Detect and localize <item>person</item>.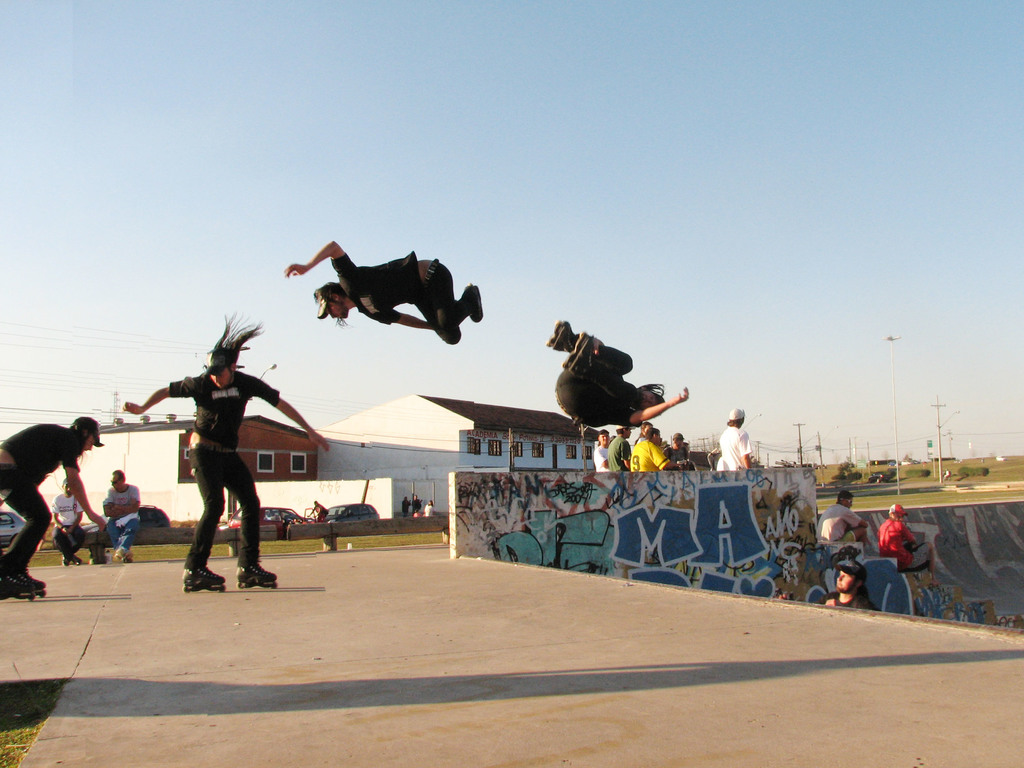
Localized at [x1=810, y1=556, x2=874, y2=617].
